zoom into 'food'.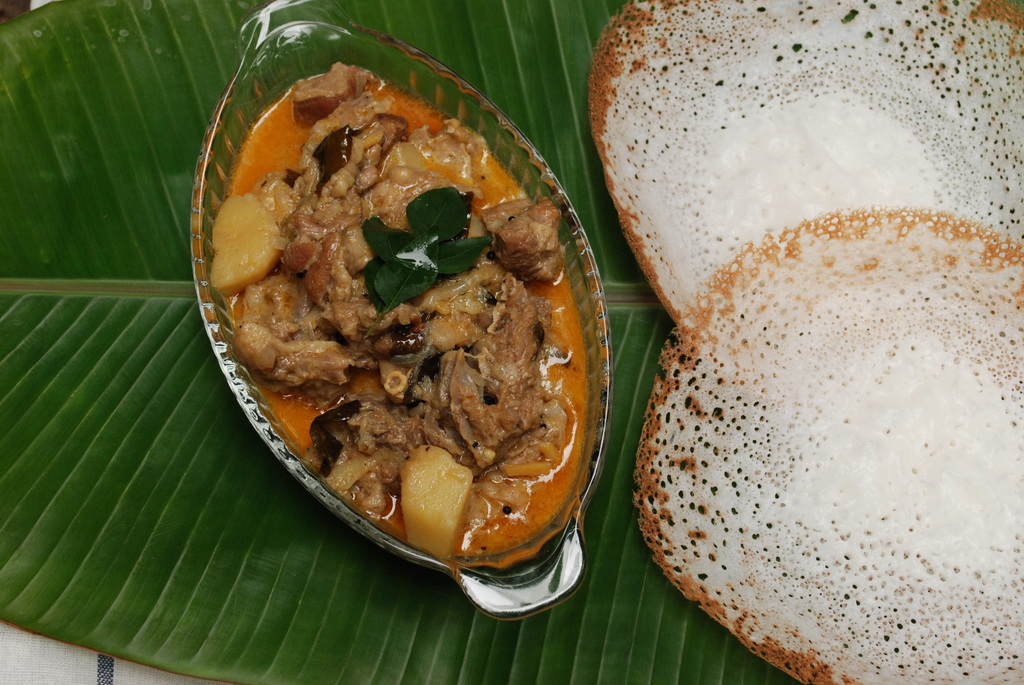
Zoom target: bbox(587, 0, 1023, 327).
